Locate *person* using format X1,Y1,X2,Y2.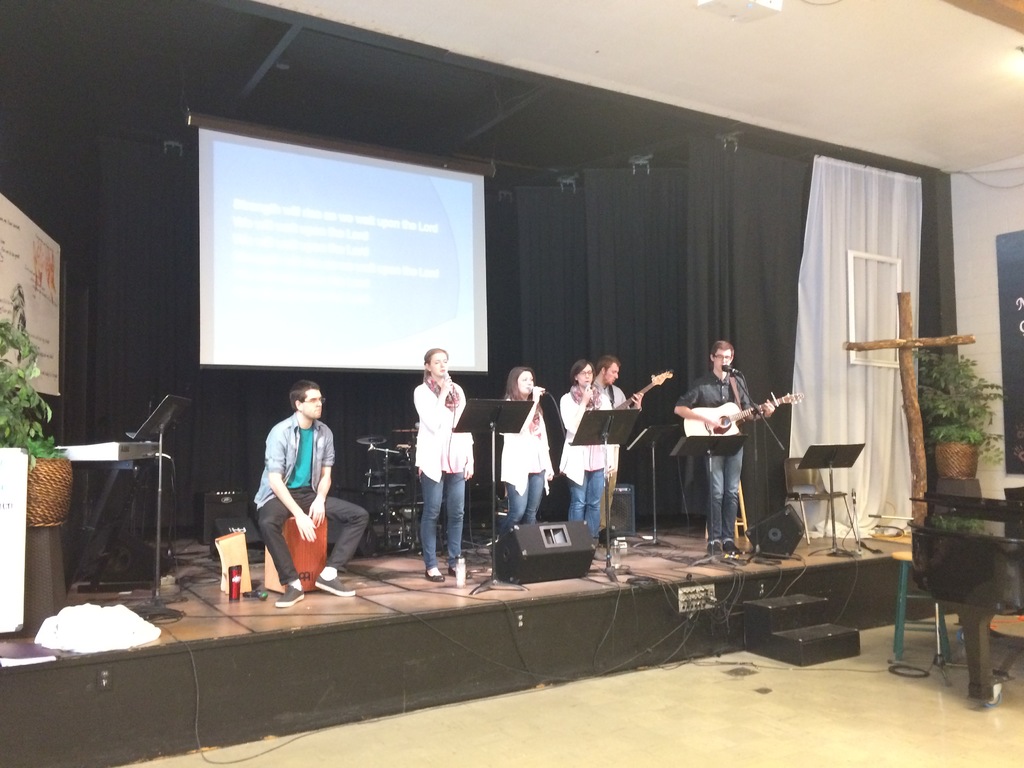
414,347,477,584.
